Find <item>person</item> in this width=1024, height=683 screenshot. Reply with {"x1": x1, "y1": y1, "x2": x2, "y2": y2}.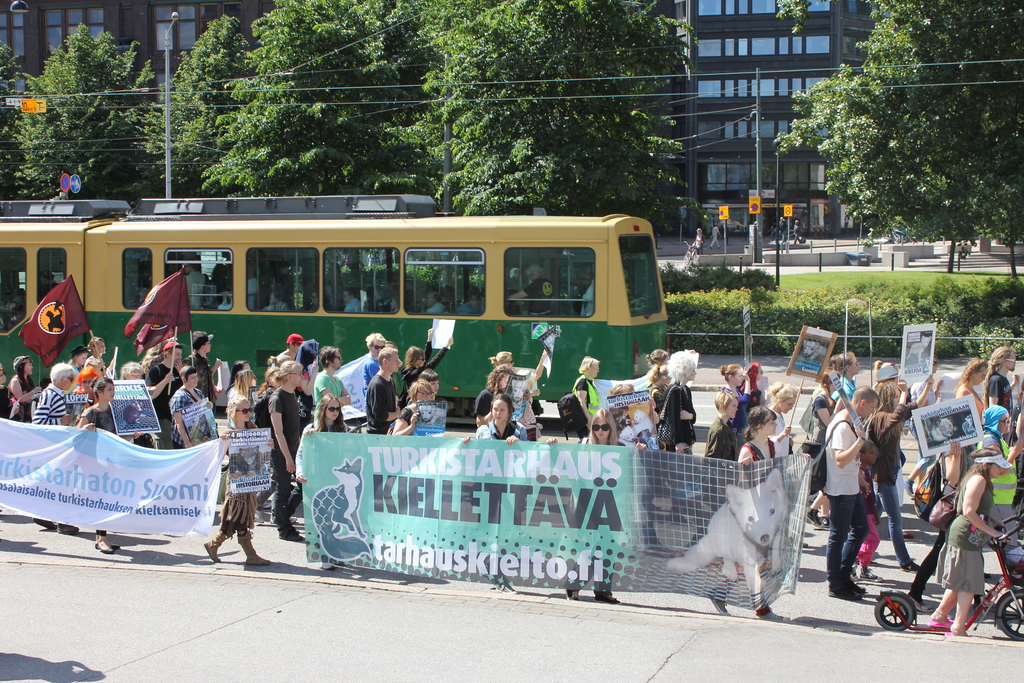
{"x1": 843, "y1": 211, "x2": 851, "y2": 234}.
